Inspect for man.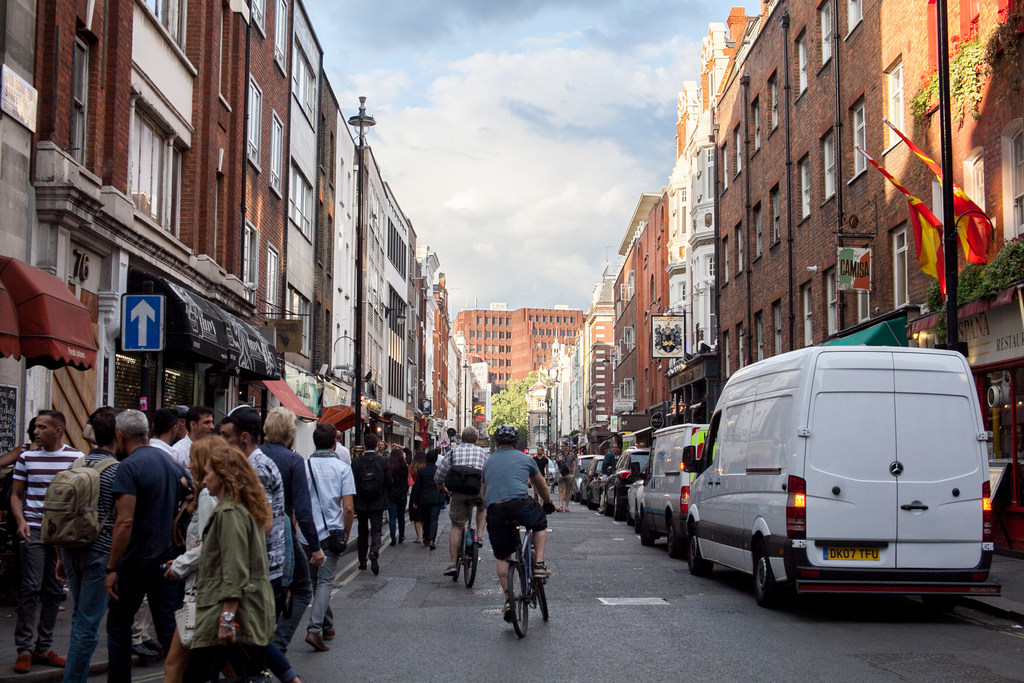
Inspection: <bbox>476, 424, 557, 629</bbox>.
